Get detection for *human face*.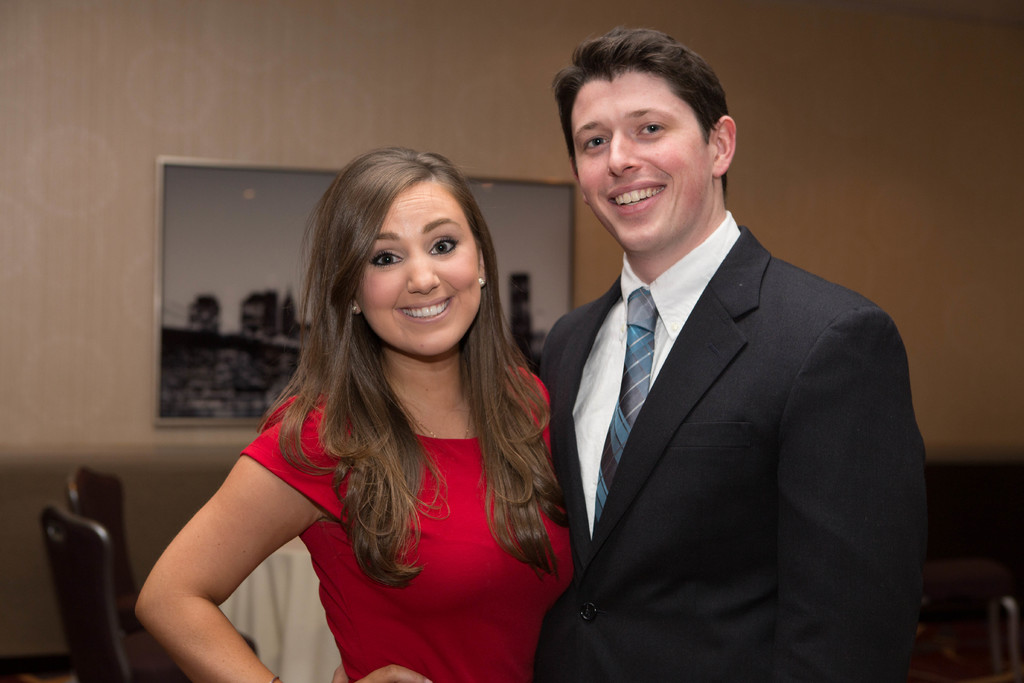
Detection: [359,183,479,354].
